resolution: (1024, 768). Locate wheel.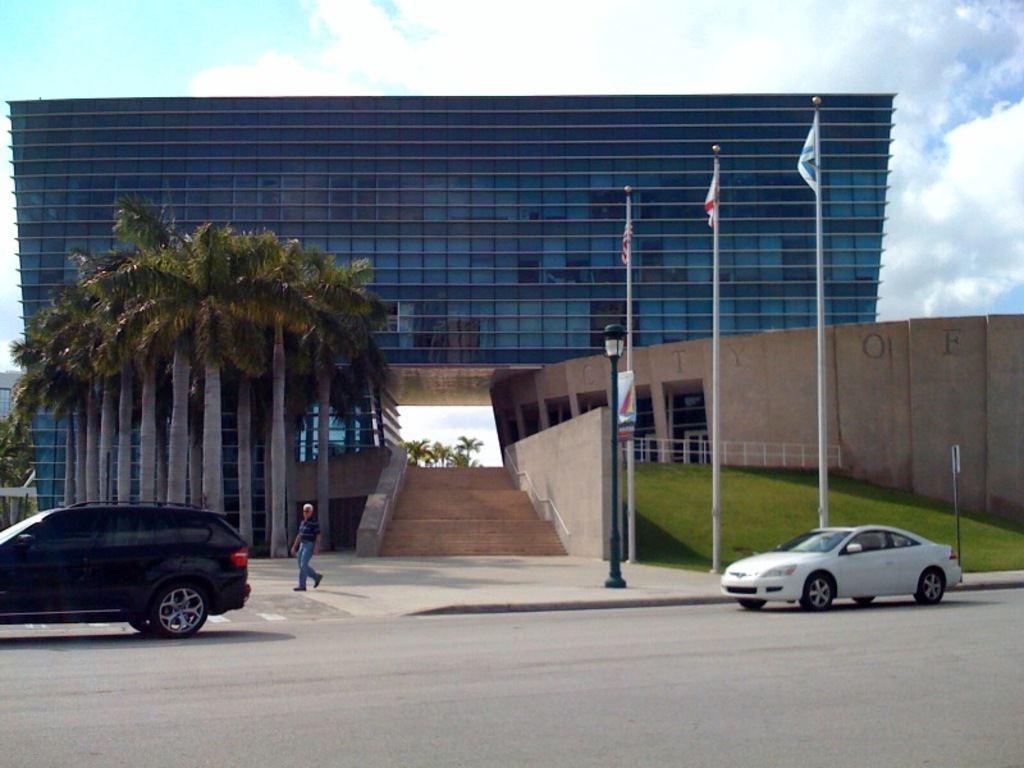
102,556,215,641.
